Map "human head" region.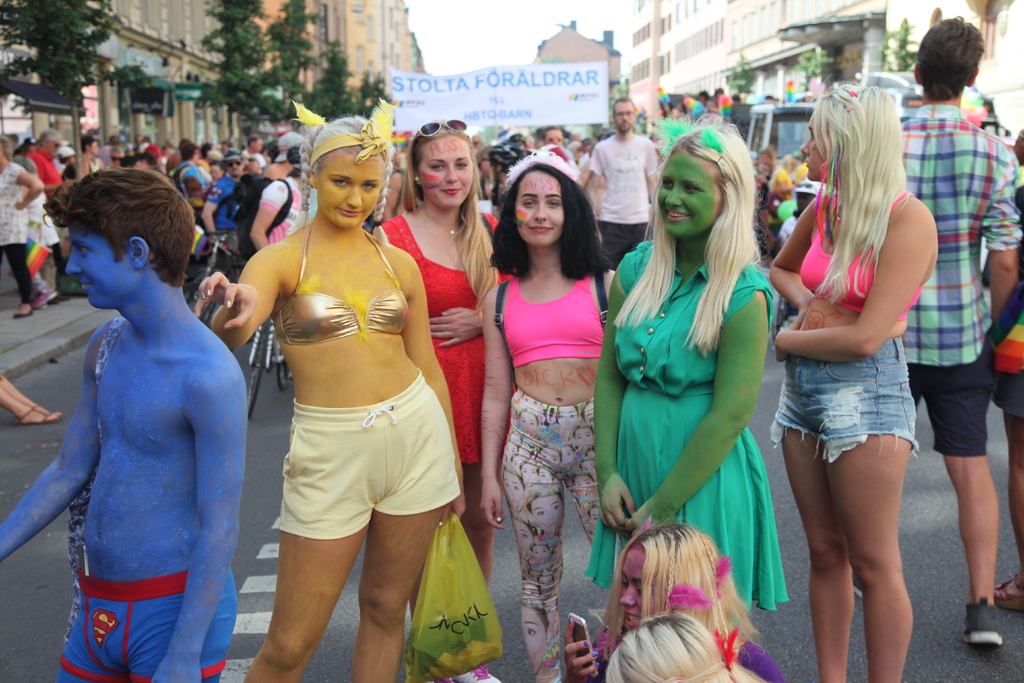
Mapped to bbox=(658, 129, 754, 239).
